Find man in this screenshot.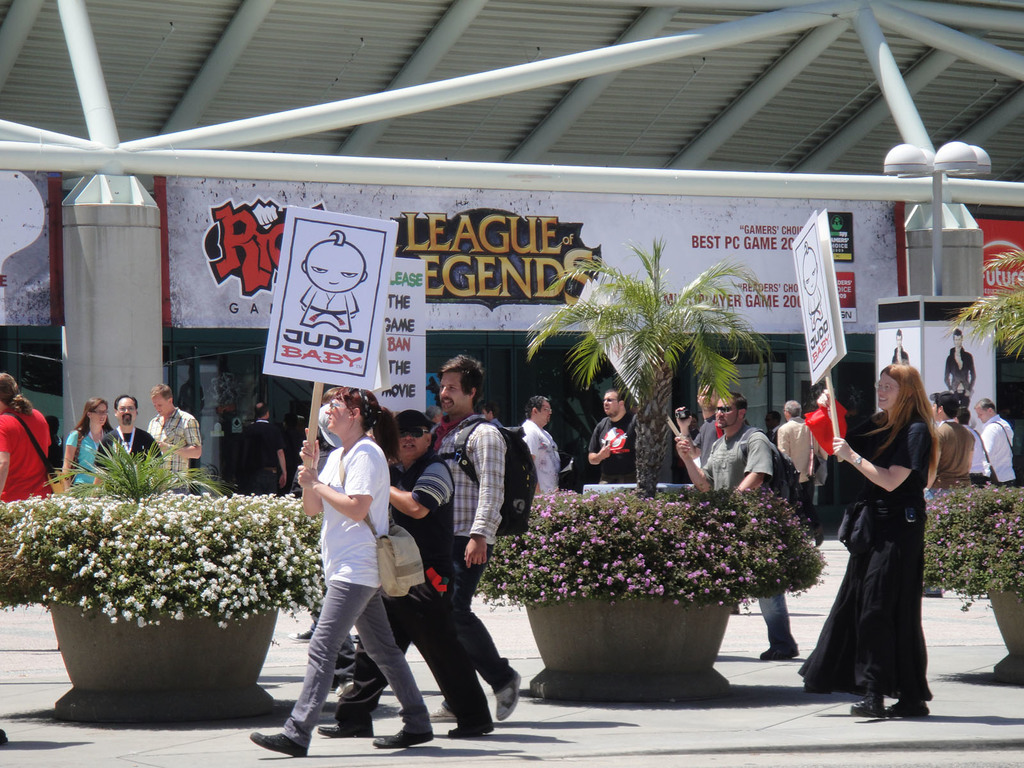
The bounding box for man is box(927, 392, 977, 599).
